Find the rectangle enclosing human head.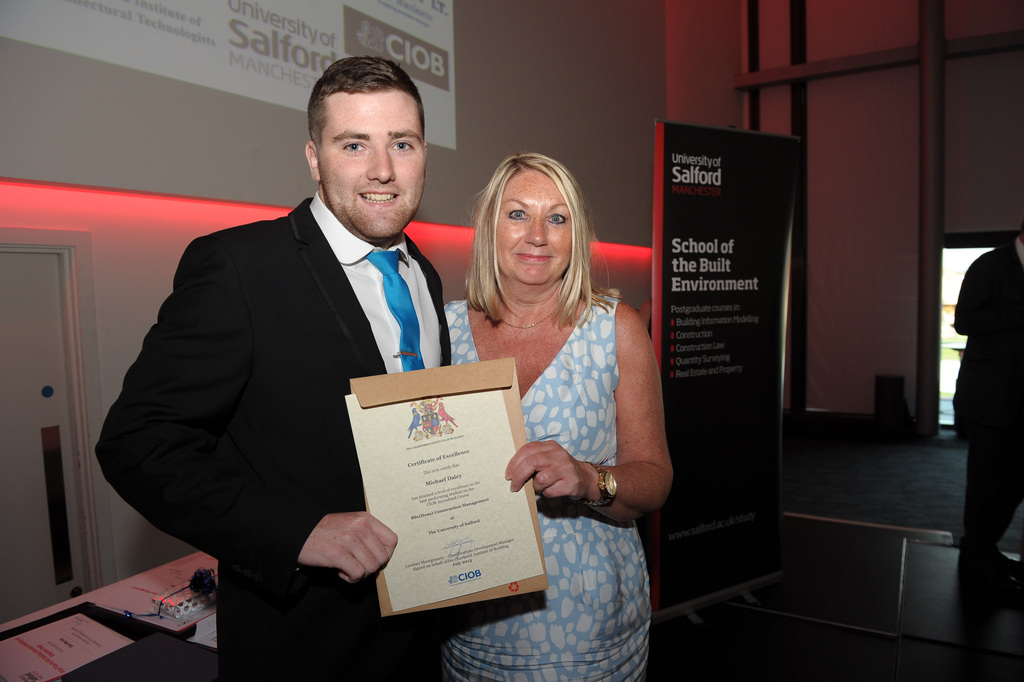
470,148,596,299.
